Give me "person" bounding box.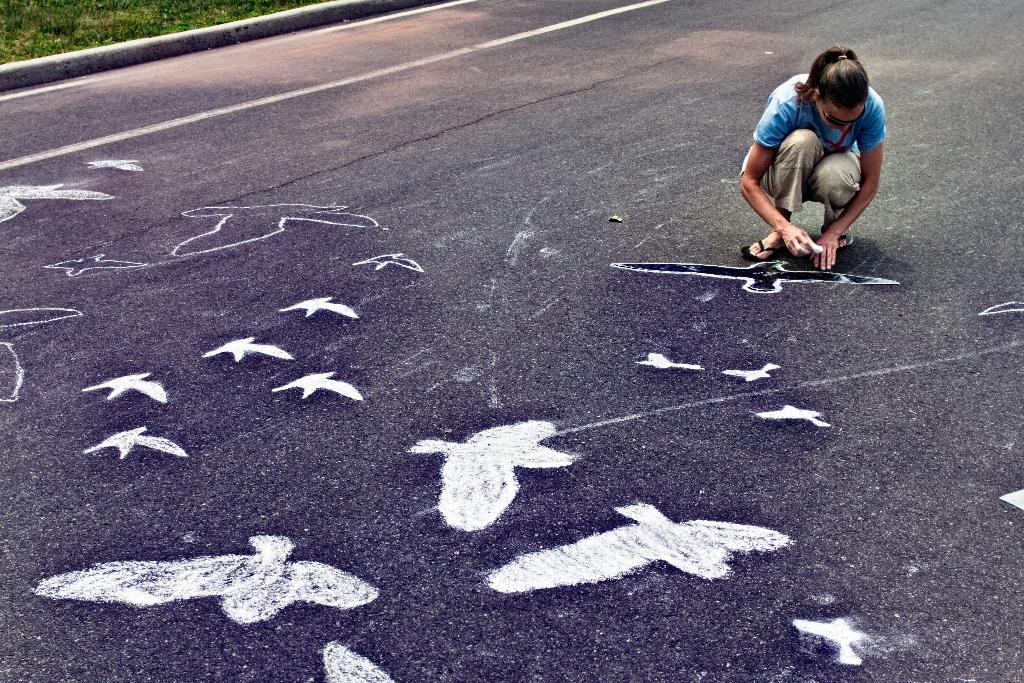
[x1=736, y1=37, x2=877, y2=278].
